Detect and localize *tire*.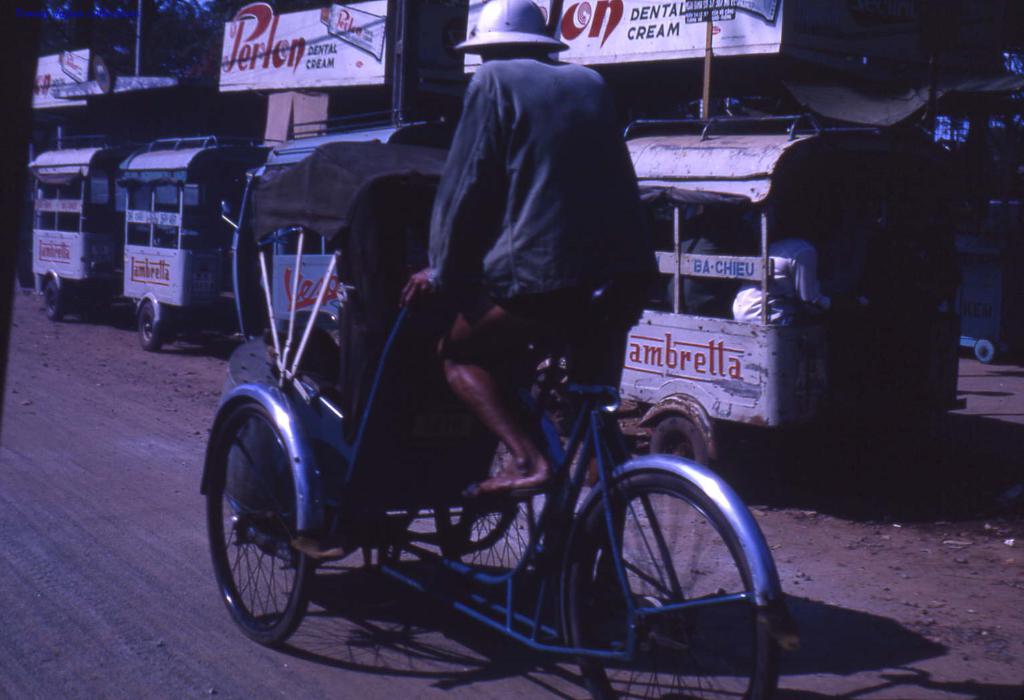
Localized at [x1=41, y1=269, x2=64, y2=323].
